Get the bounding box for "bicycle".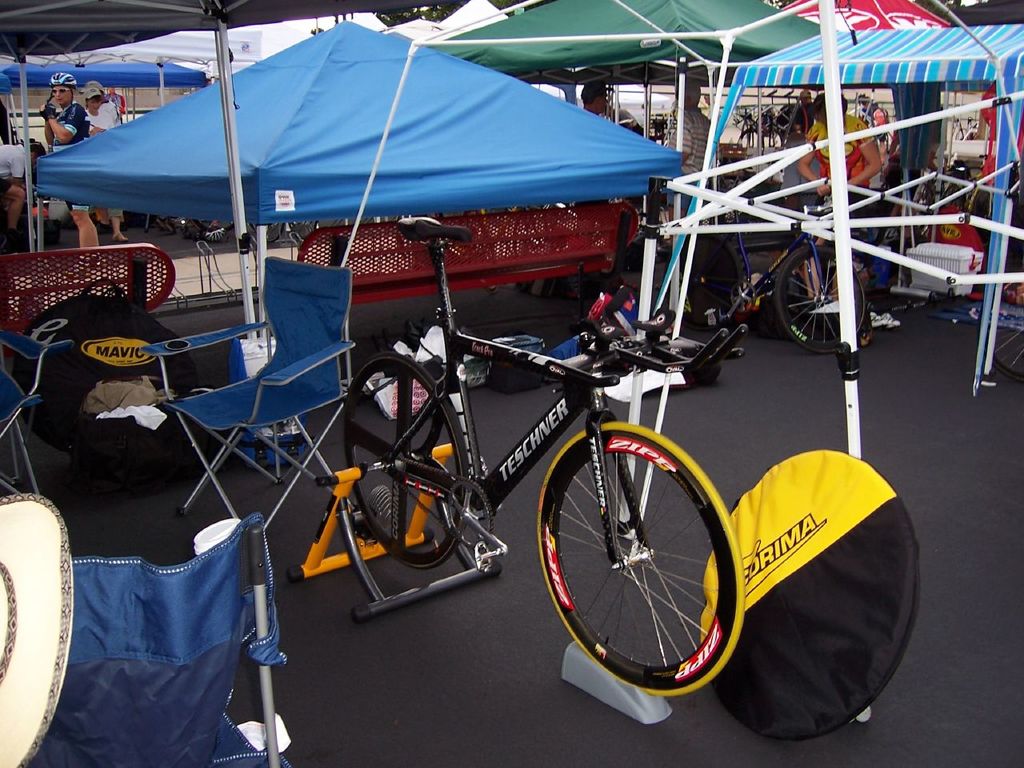
{"left": 297, "top": 290, "right": 781, "bottom": 679}.
